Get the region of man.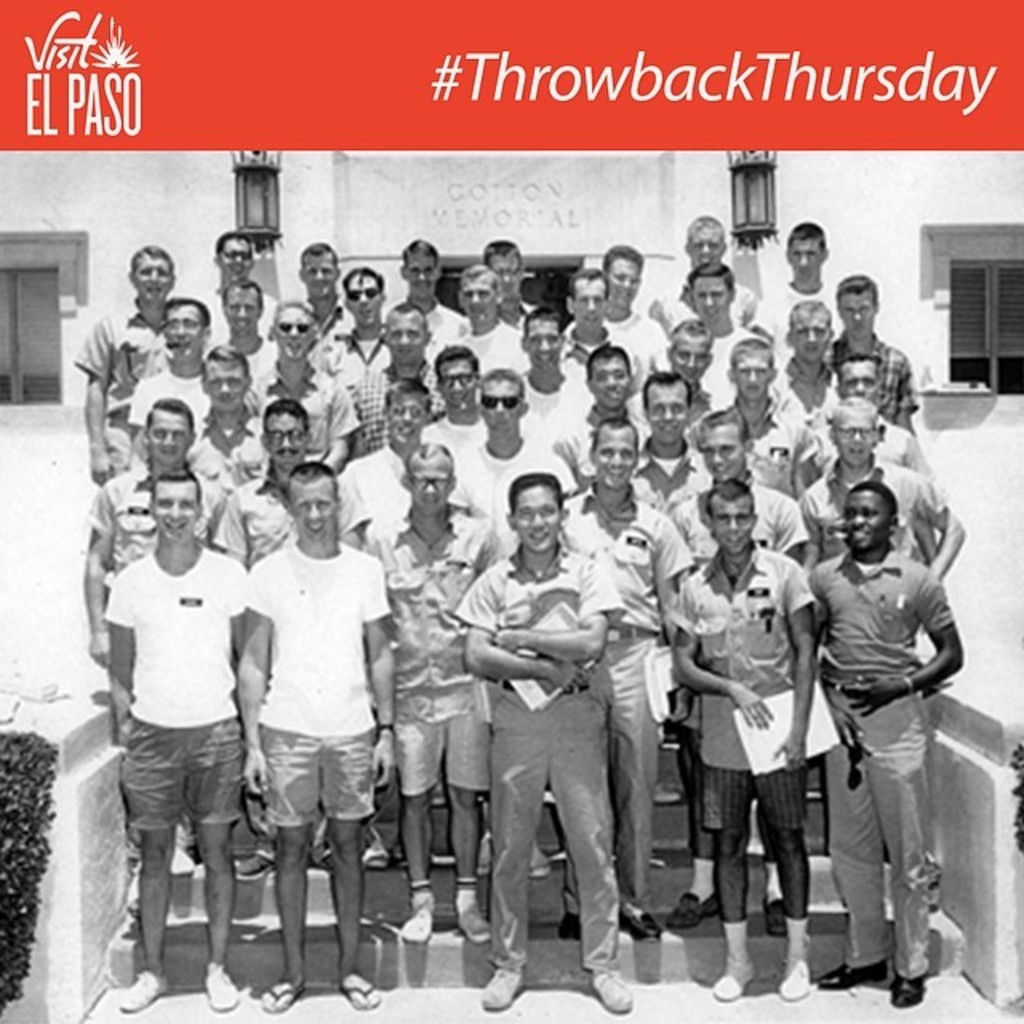
472/472/626/1018.
